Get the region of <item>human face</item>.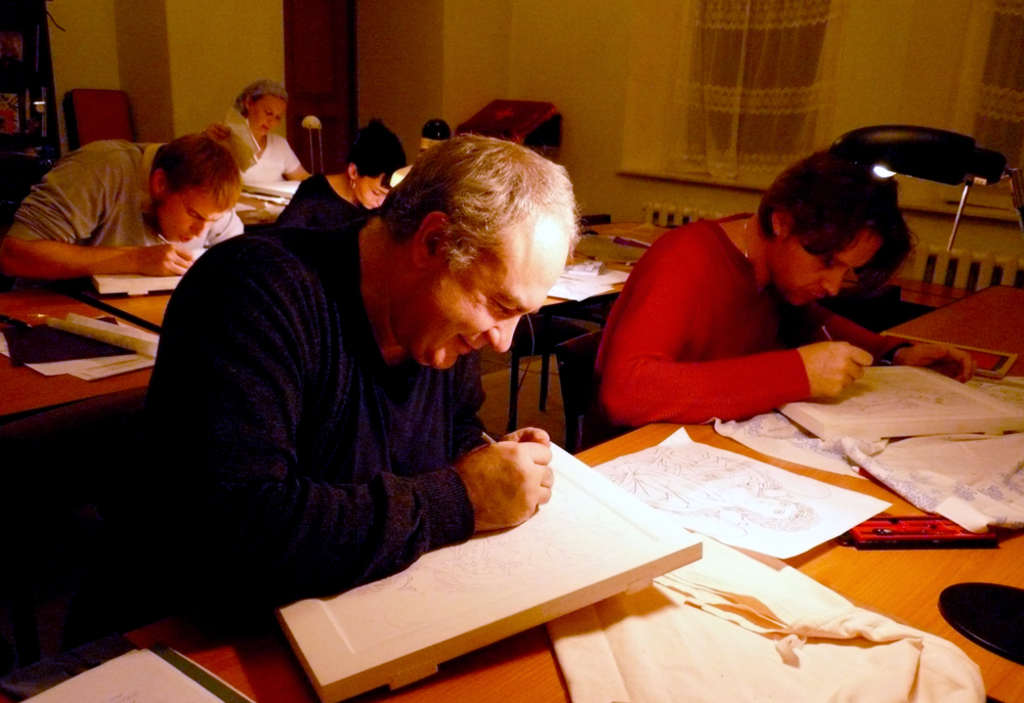
pyautogui.locateOnScreen(386, 254, 557, 372).
